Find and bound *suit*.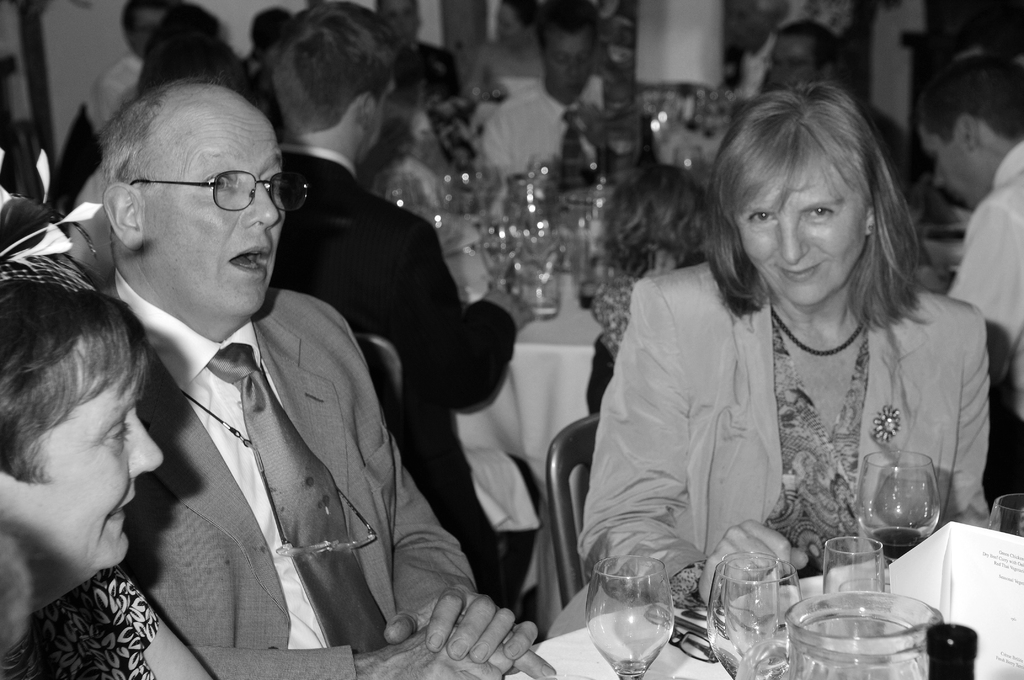
Bound: <region>273, 139, 518, 595</region>.
